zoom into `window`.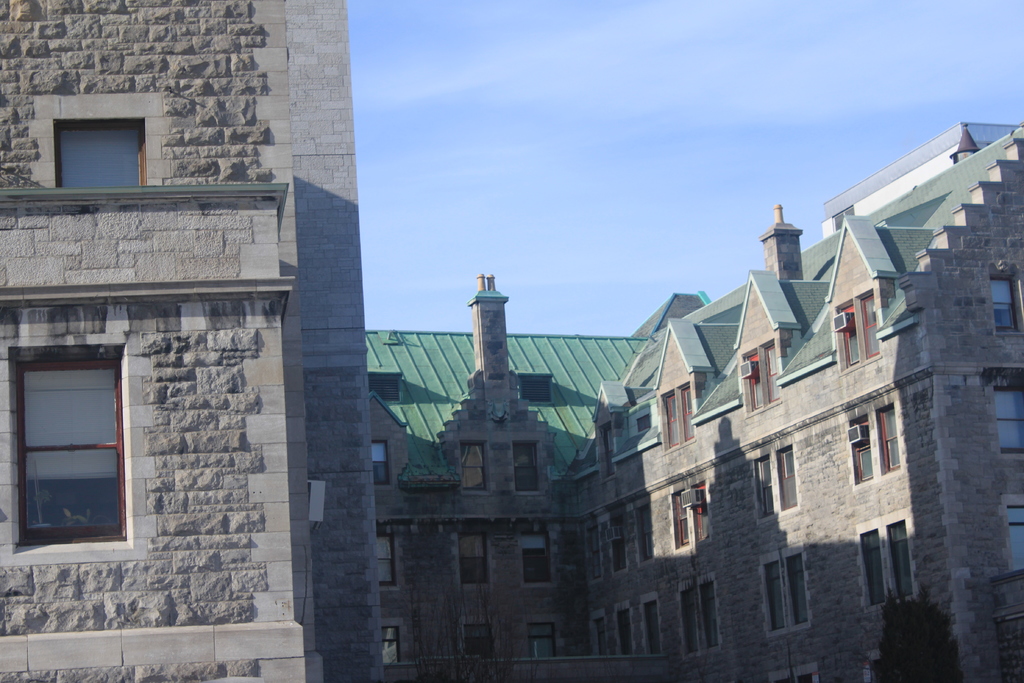
Zoom target: 849, 420, 875, 479.
